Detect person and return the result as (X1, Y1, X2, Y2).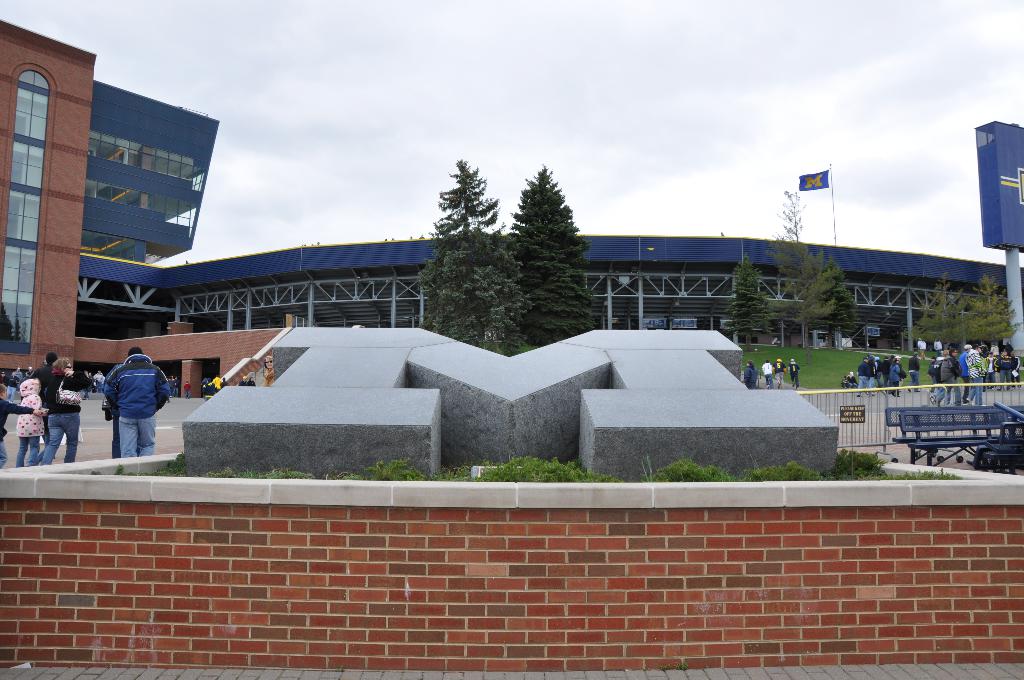
(890, 360, 904, 393).
